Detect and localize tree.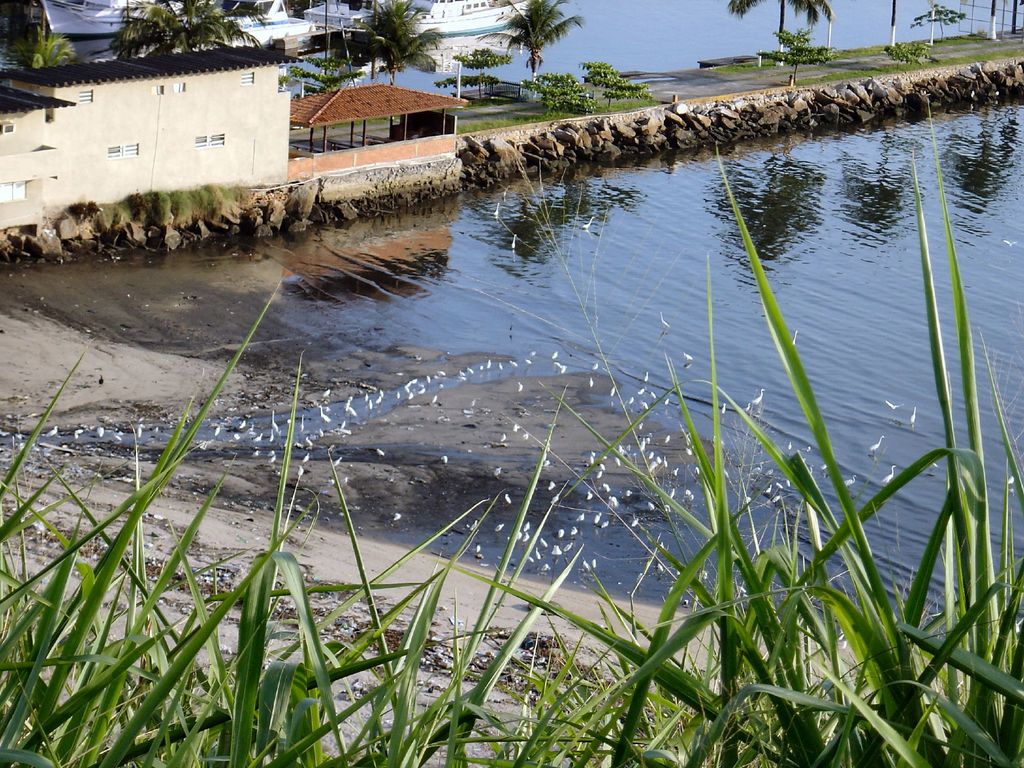
Localized at left=90, top=0, right=260, bottom=64.
